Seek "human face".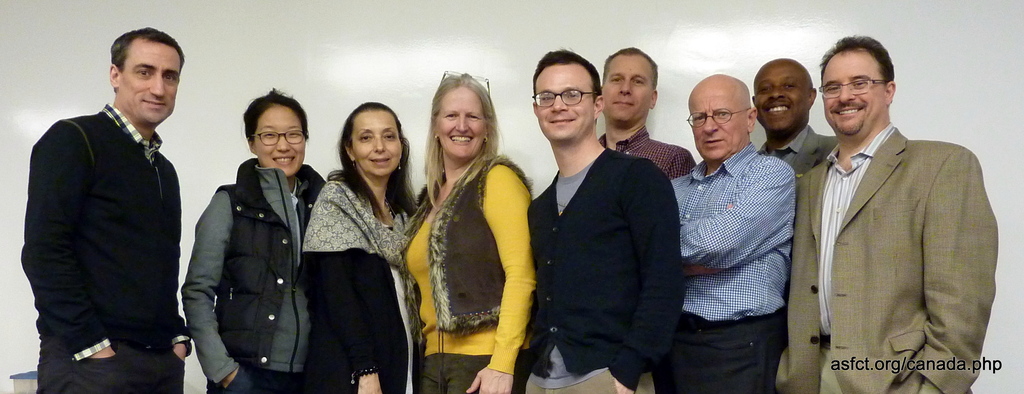
locate(825, 42, 880, 135).
